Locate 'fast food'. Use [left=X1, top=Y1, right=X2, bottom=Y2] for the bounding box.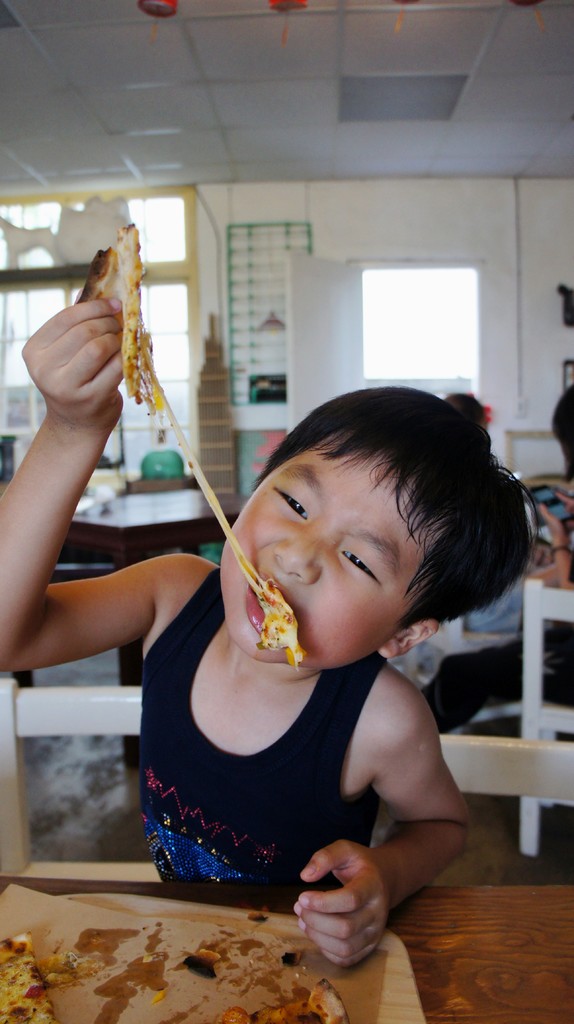
[left=71, top=218, right=164, bottom=416].
